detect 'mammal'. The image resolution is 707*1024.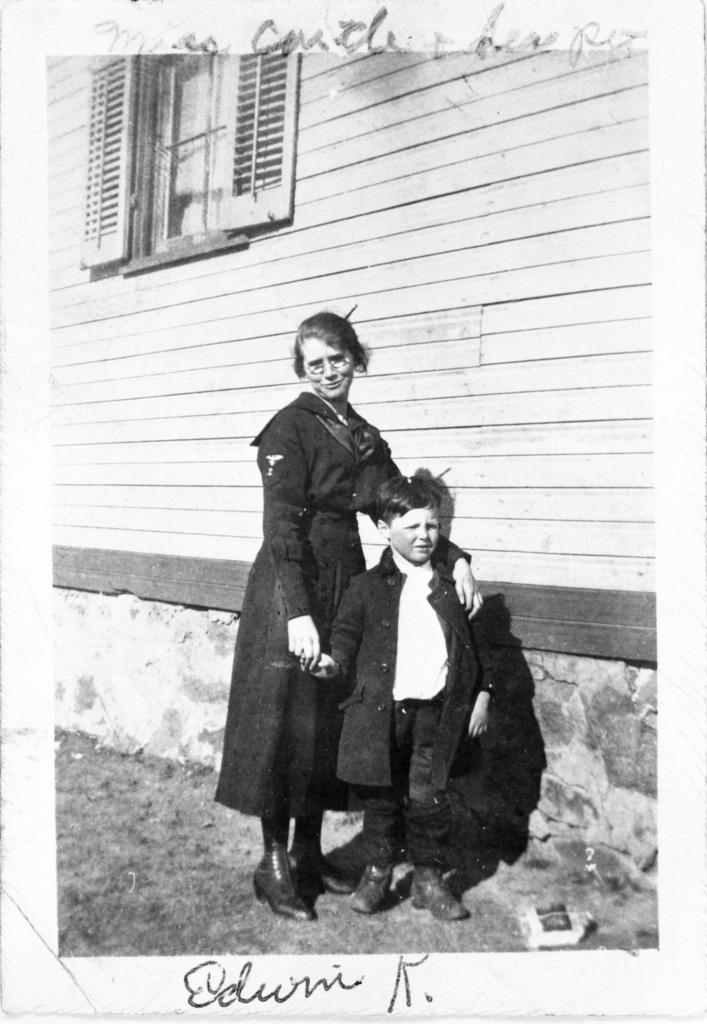
detection(213, 307, 482, 924).
